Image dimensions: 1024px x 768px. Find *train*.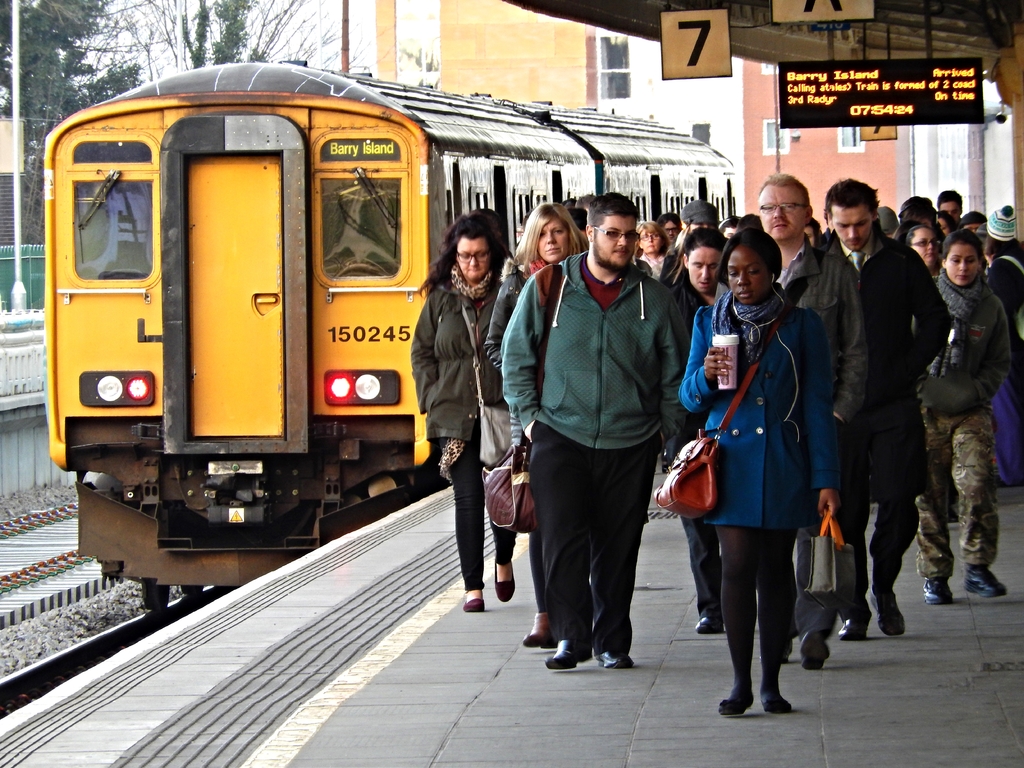
{"x1": 43, "y1": 56, "x2": 737, "y2": 620}.
